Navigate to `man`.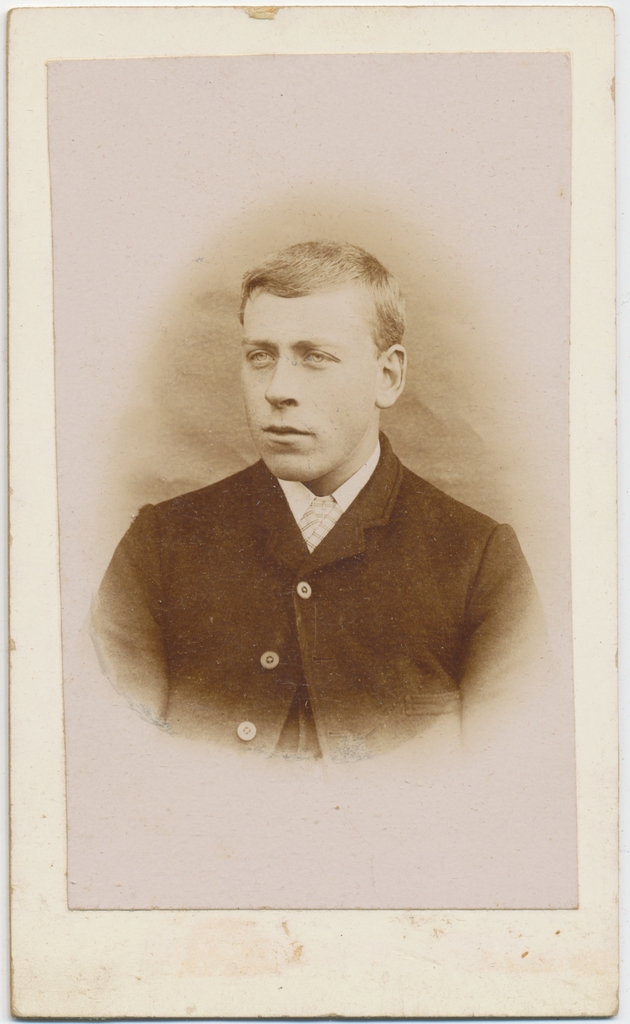
Navigation target: {"x1": 104, "y1": 152, "x2": 550, "y2": 818}.
